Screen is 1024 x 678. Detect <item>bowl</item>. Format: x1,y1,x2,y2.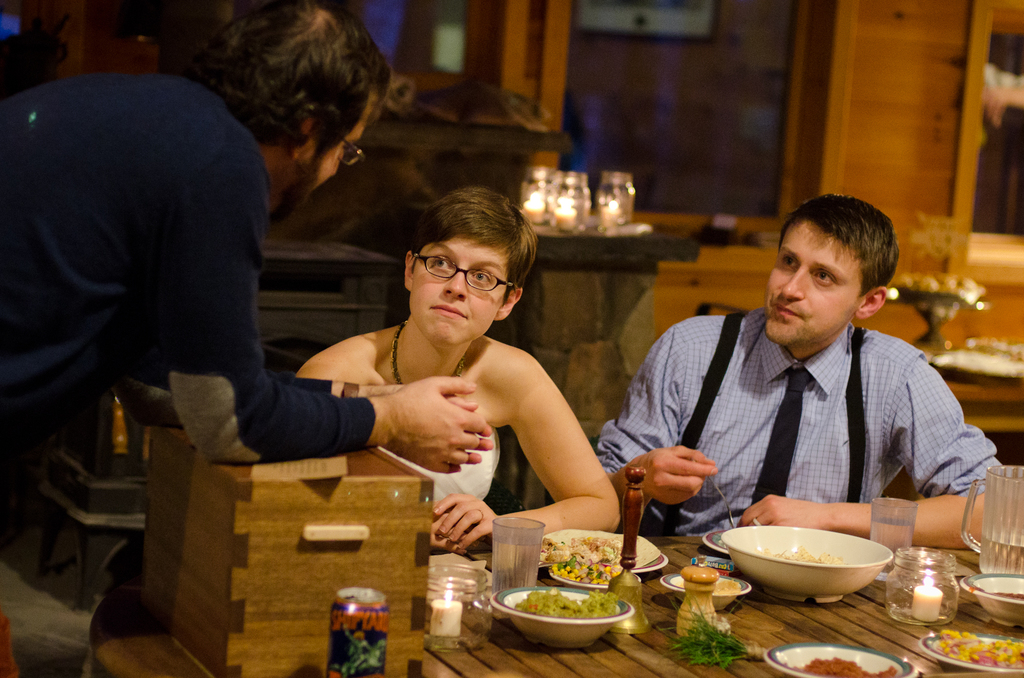
920,634,1023,674.
